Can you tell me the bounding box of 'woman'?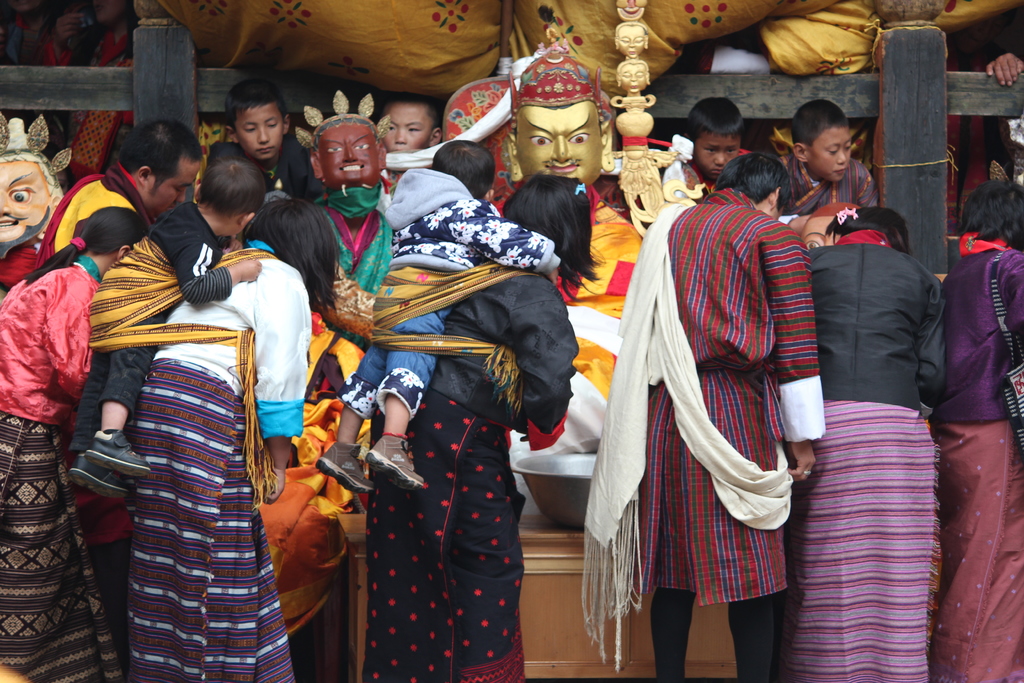
BBox(0, 205, 151, 682).
